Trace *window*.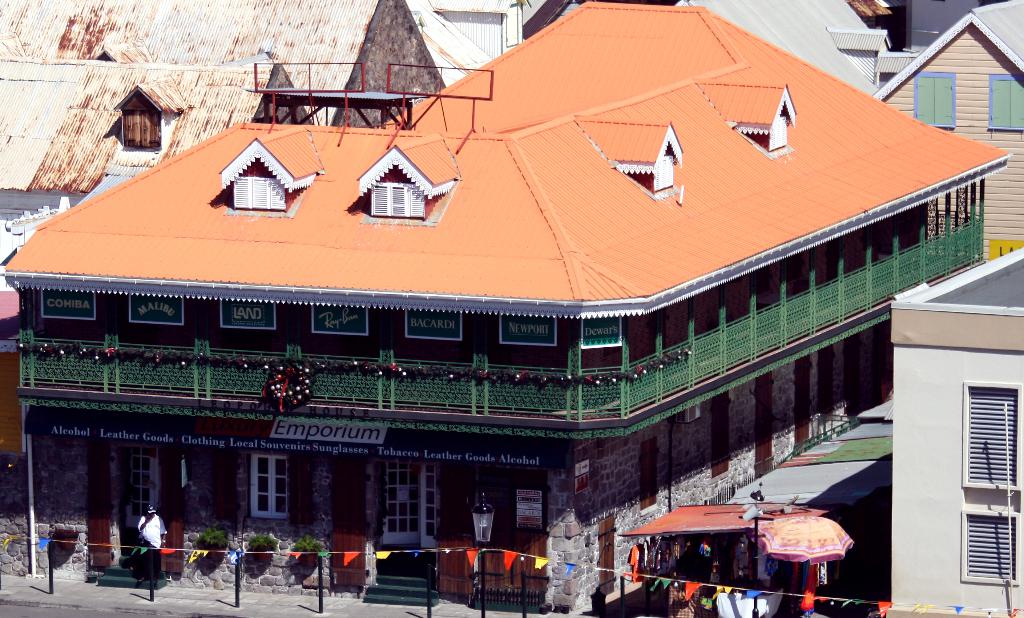
Traced to <region>652, 152, 676, 190</region>.
